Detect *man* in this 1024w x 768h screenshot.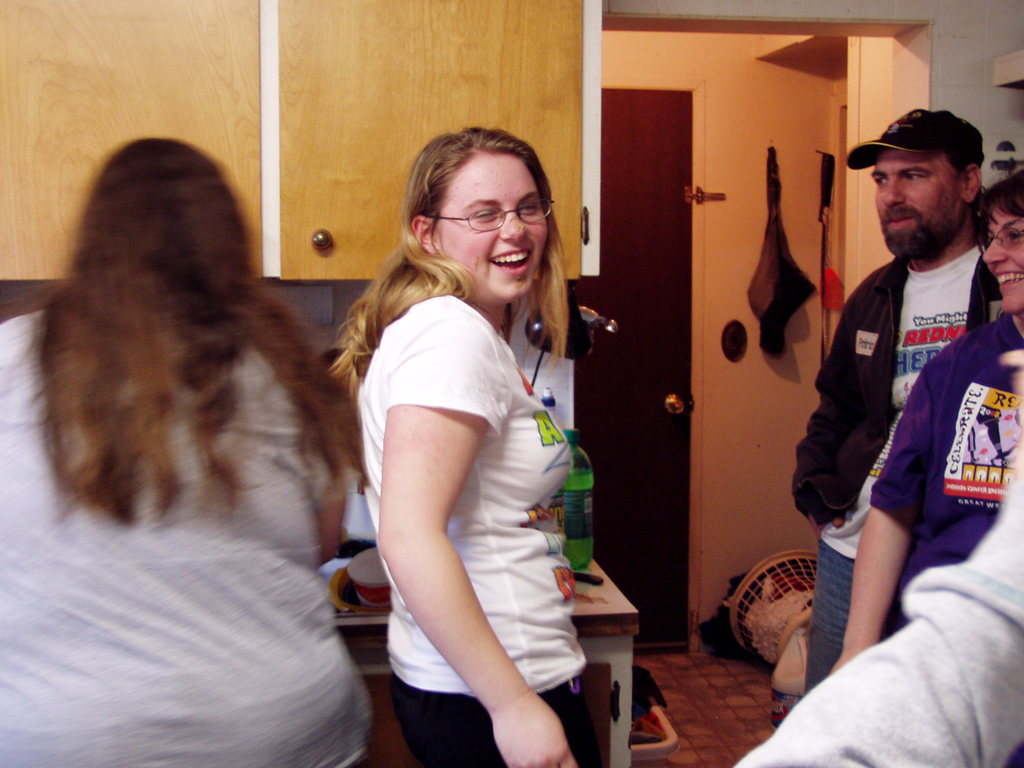
Detection: box(792, 90, 1023, 543).
